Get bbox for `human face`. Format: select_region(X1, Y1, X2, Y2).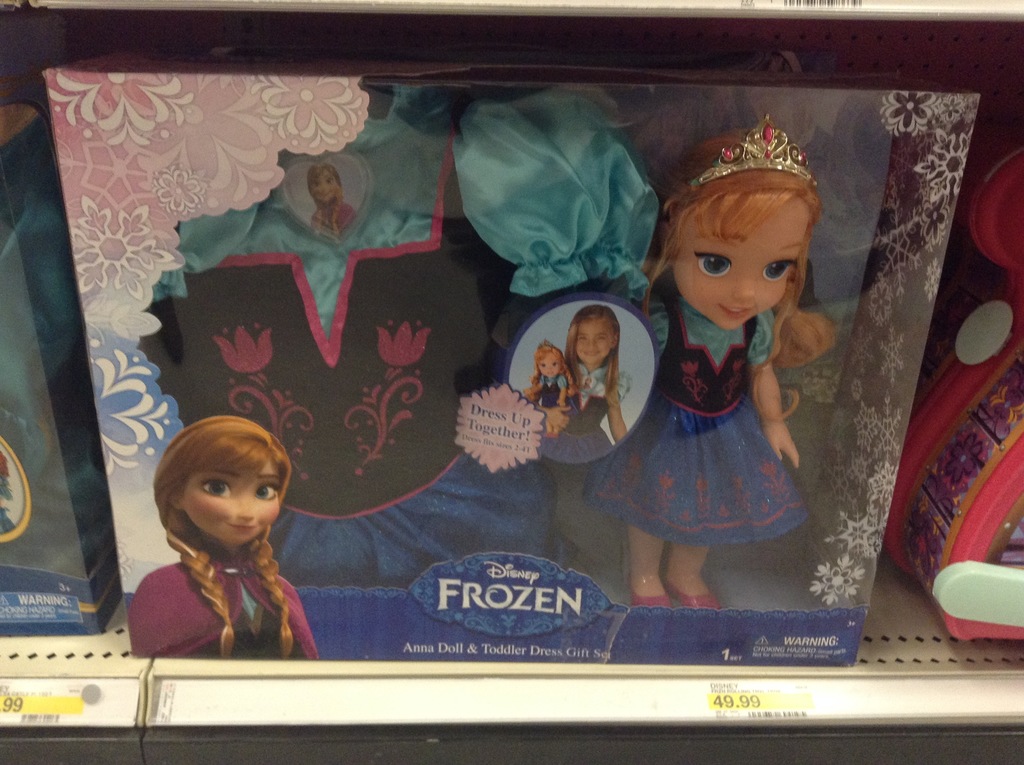
select_region(538, 347, 564, 377).
